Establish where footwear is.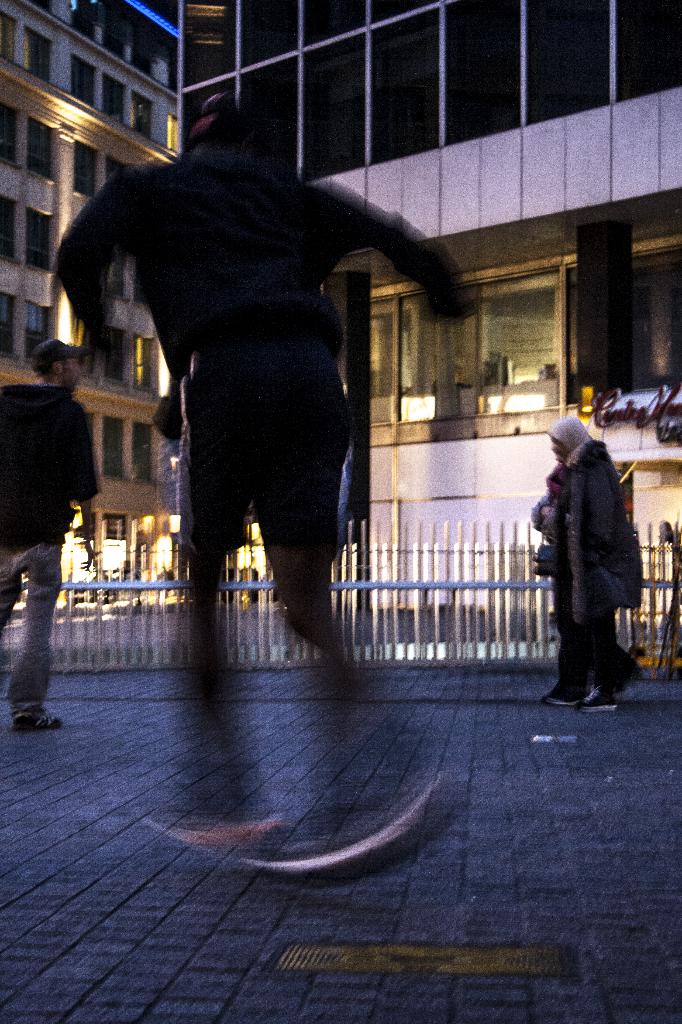
Established at 594,686,632,714.
